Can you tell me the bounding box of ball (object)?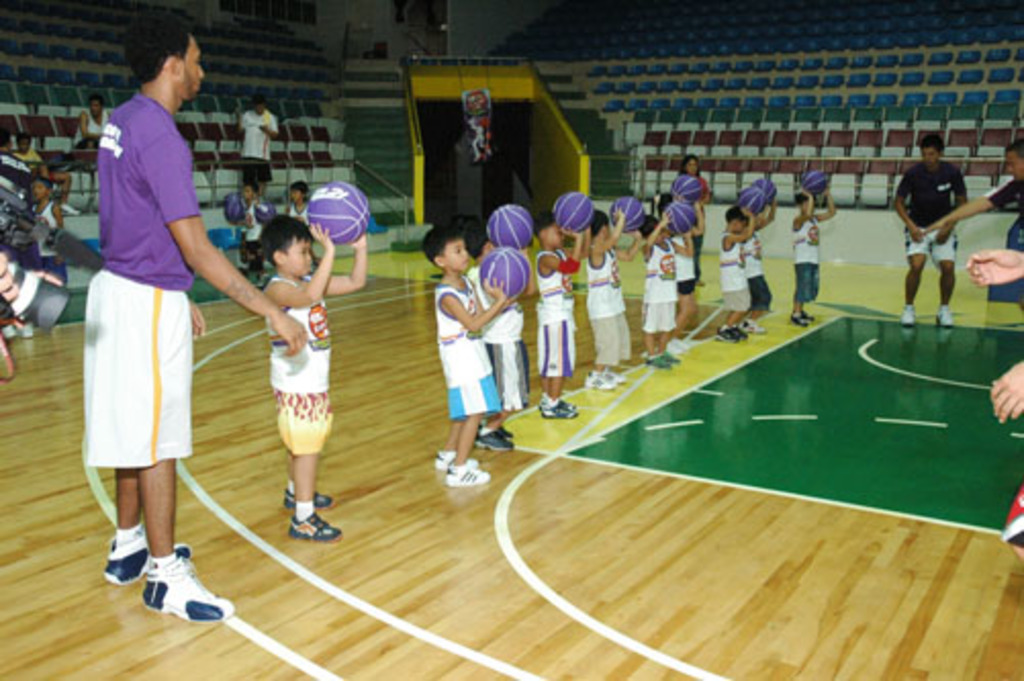
666:200:695:235.
